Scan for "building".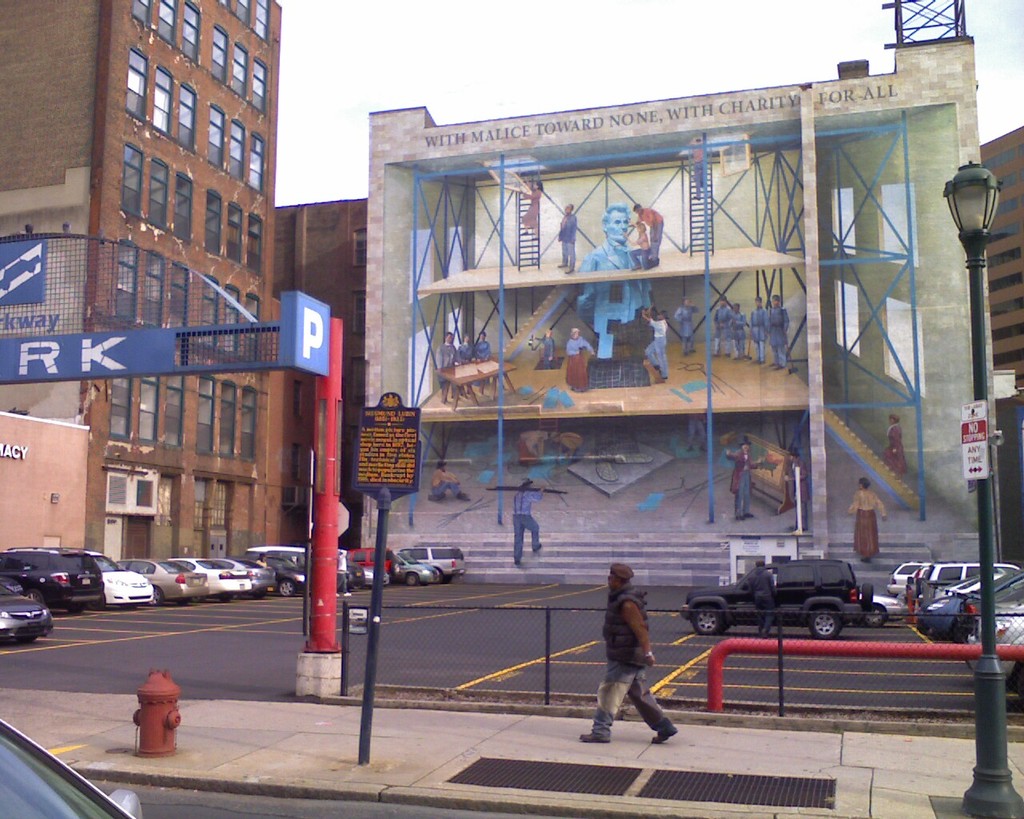
Scan result: region(0, 0, 282, 557).
